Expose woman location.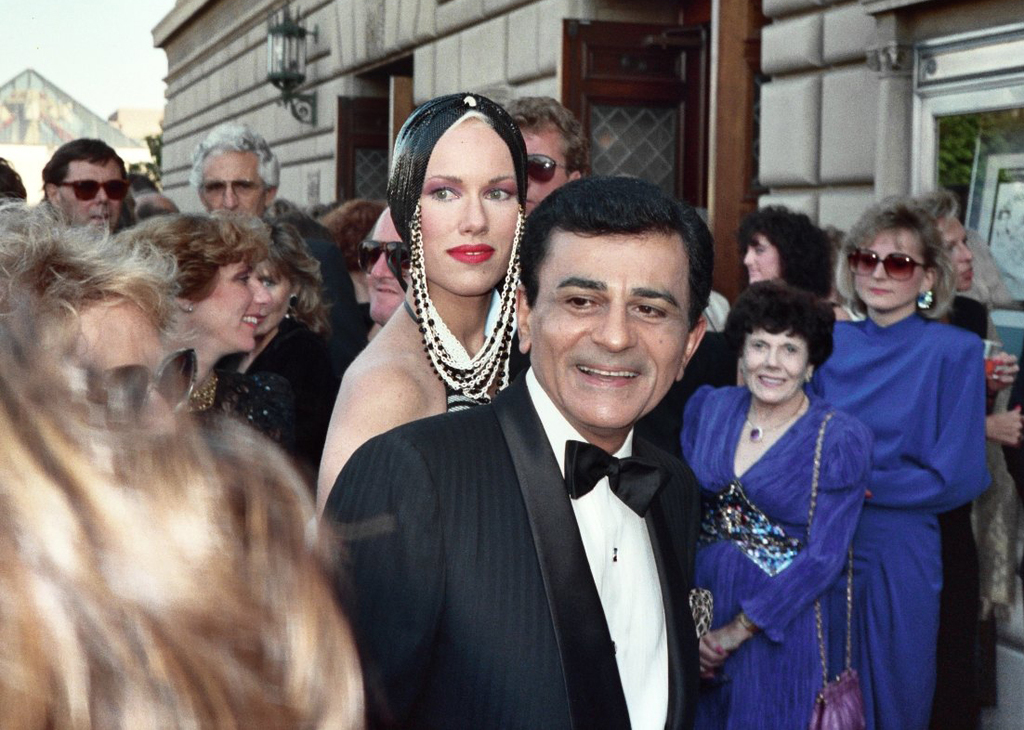
Exposed at detection(806, 186, 989, 729).
